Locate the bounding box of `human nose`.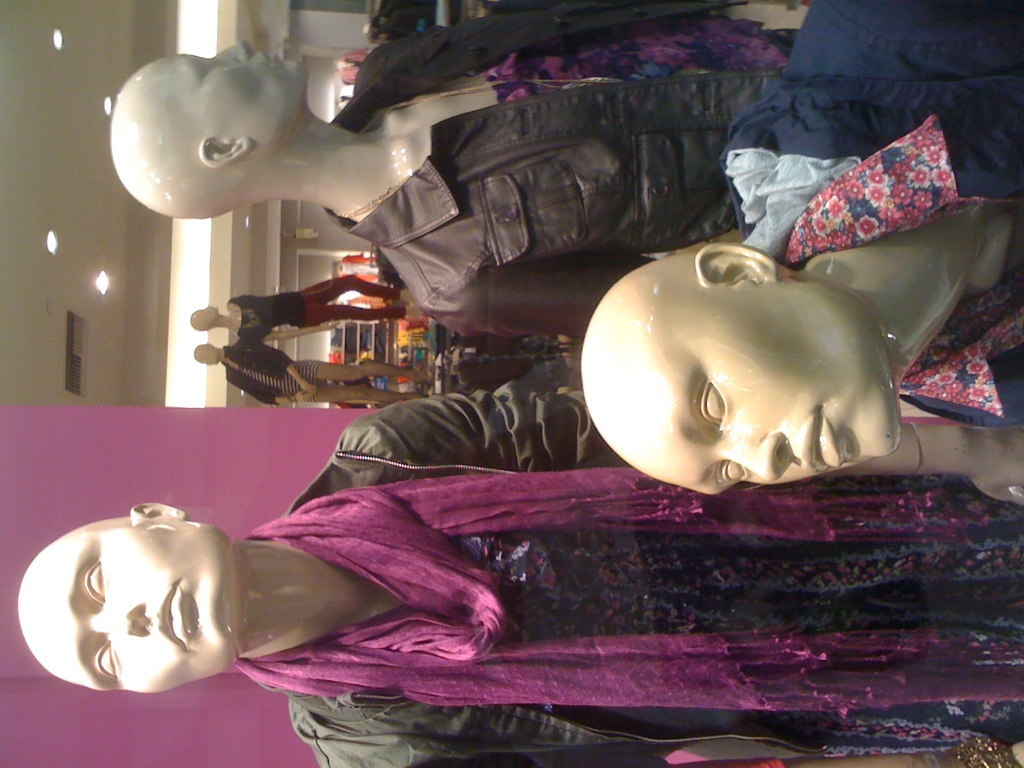
Bounding box: (716, 433, 791, 481).
